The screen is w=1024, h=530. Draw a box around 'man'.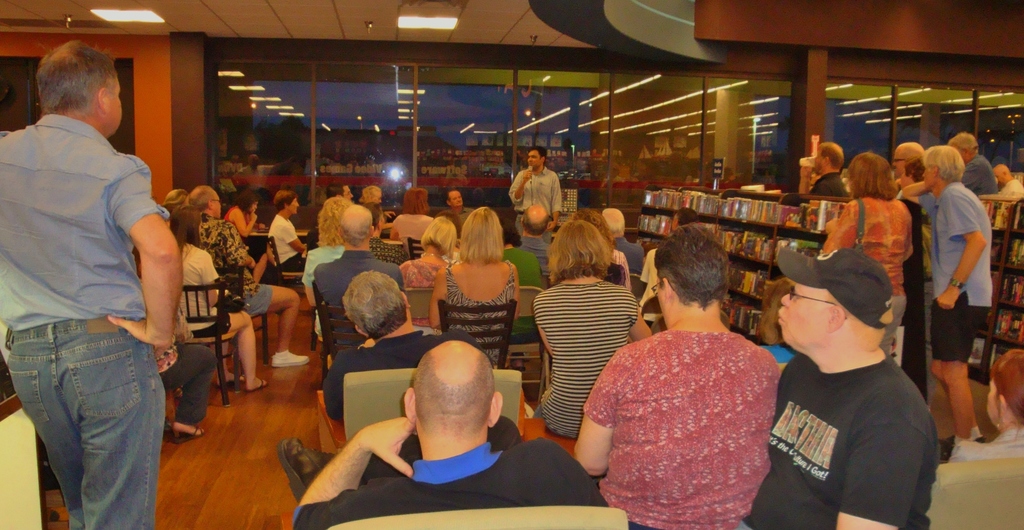
0/42/183/526.
